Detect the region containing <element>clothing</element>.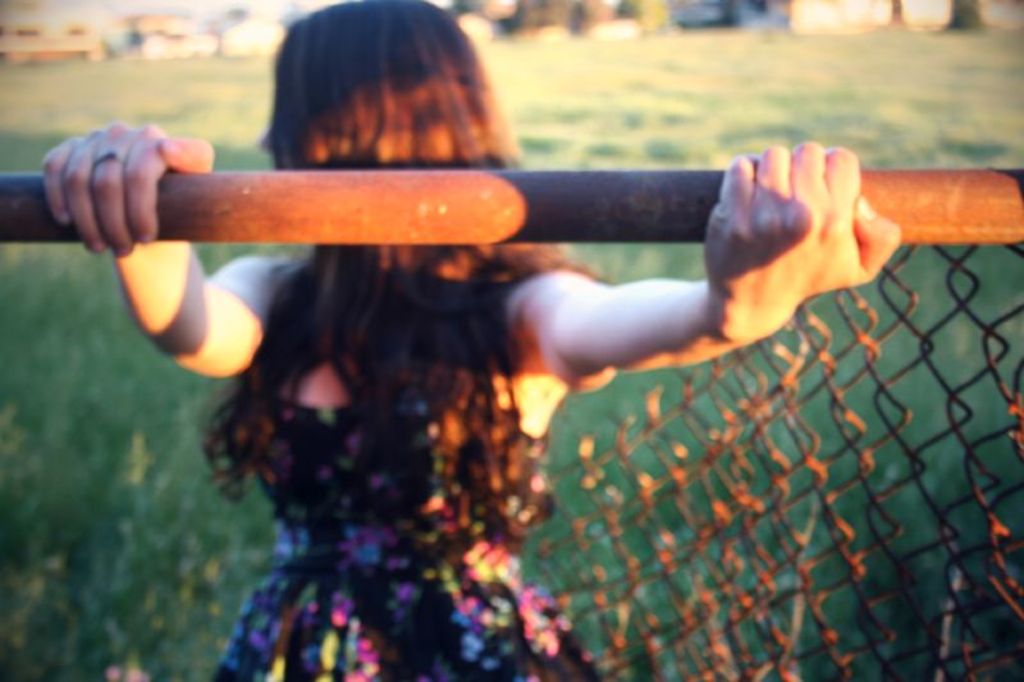
locate(209, 397, 596, 681).
